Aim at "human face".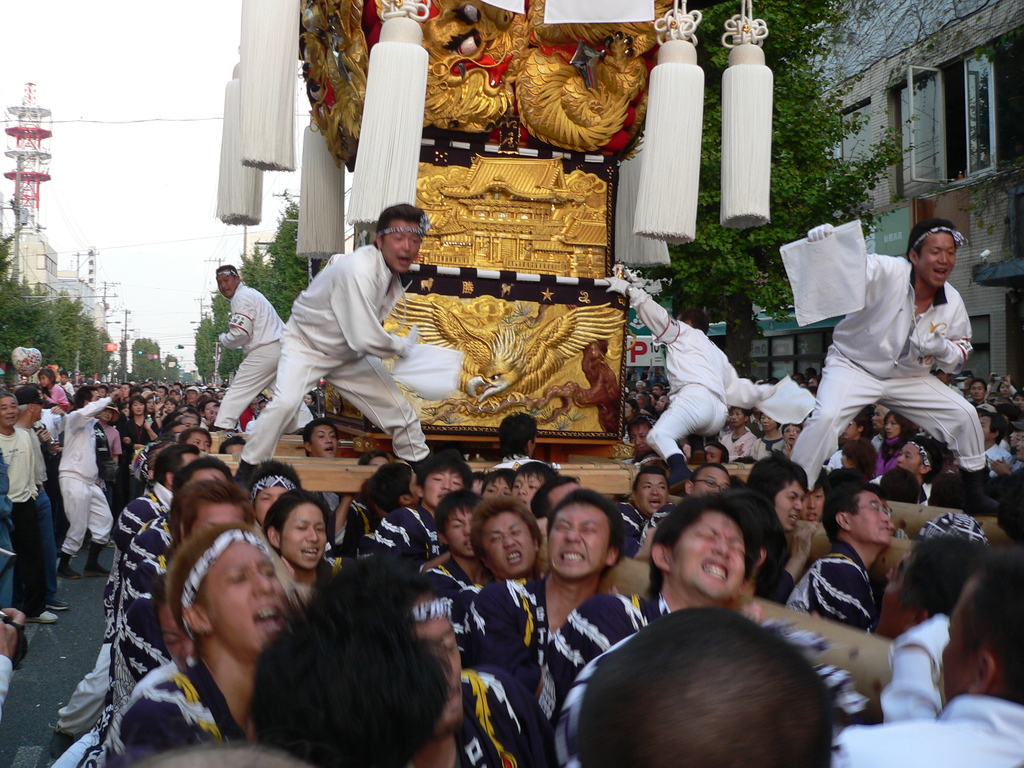
Aimed at locate(636, 470, 668, 511).
